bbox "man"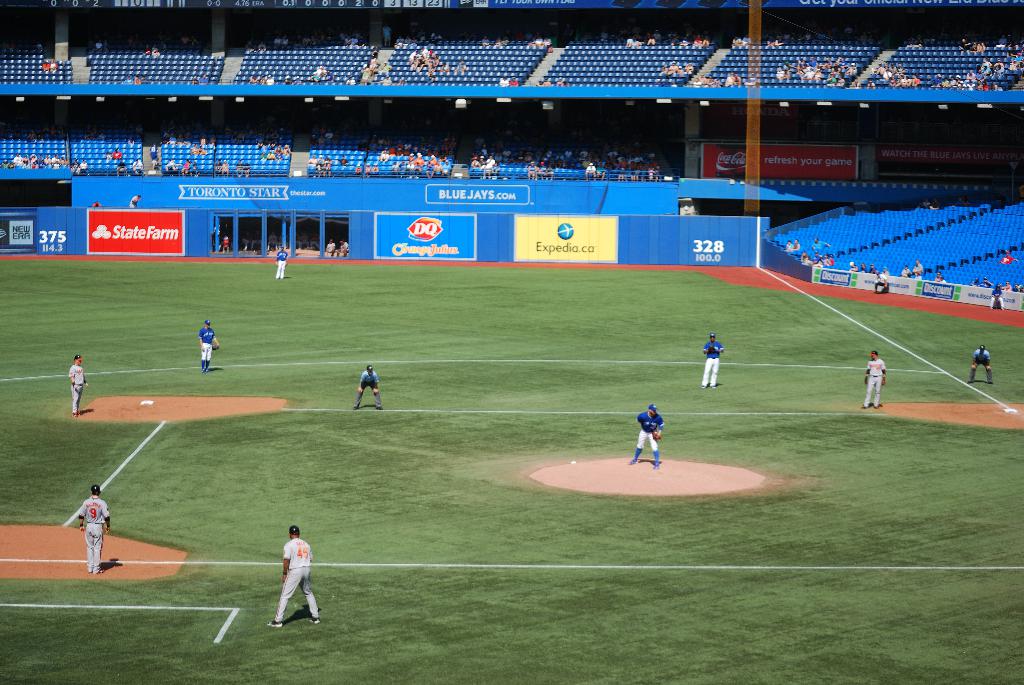
{"left": 76, "top": 487, "right": 113, "bottom": 580}
